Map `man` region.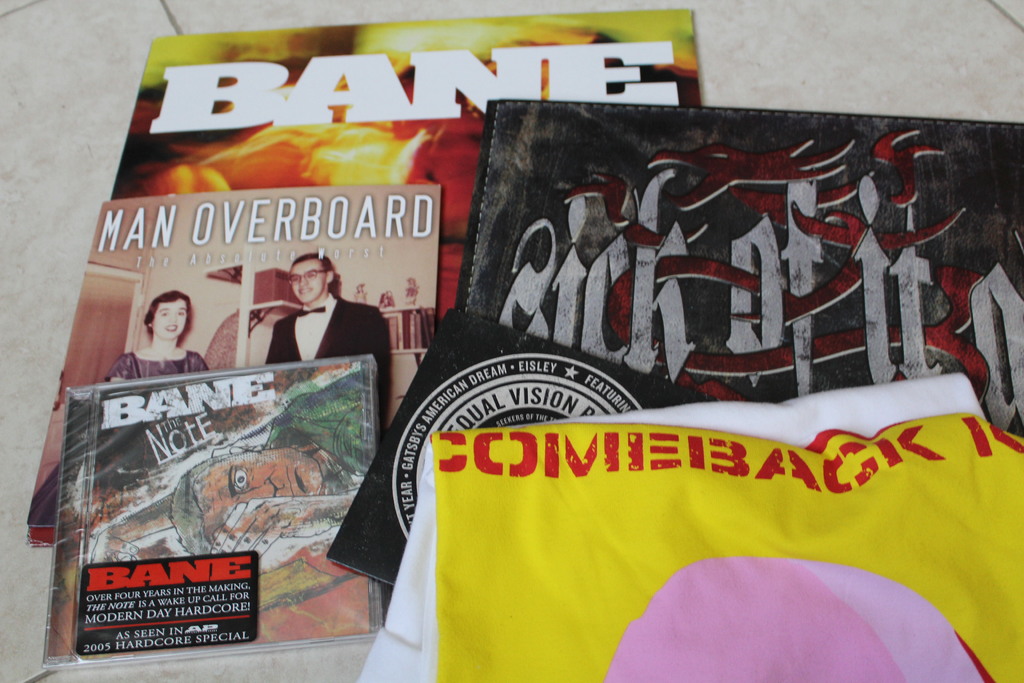
Mapped to crop(163, 365, 374, 582).
